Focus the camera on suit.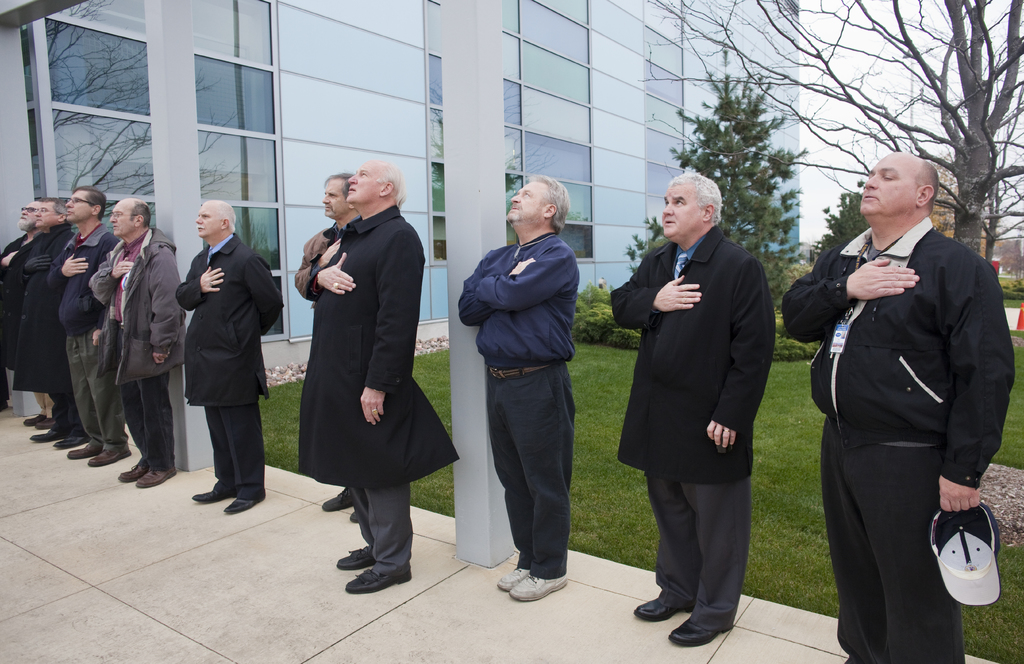
Focus region: bbox(605, 220, 775, 632).
